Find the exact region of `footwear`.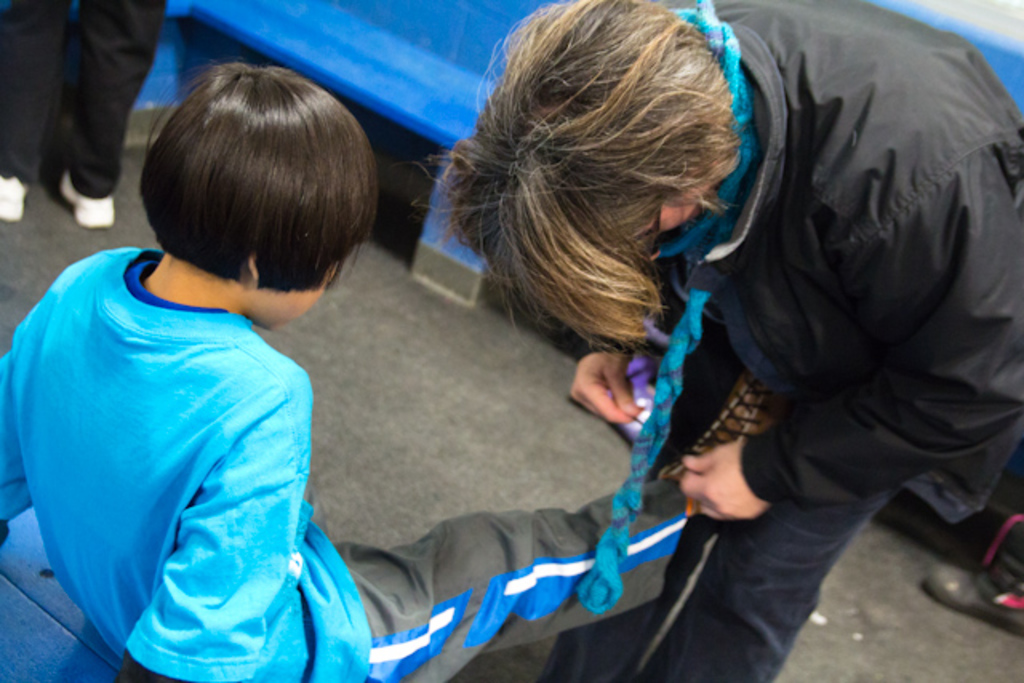
Exact region: 922,513,1022,641.
